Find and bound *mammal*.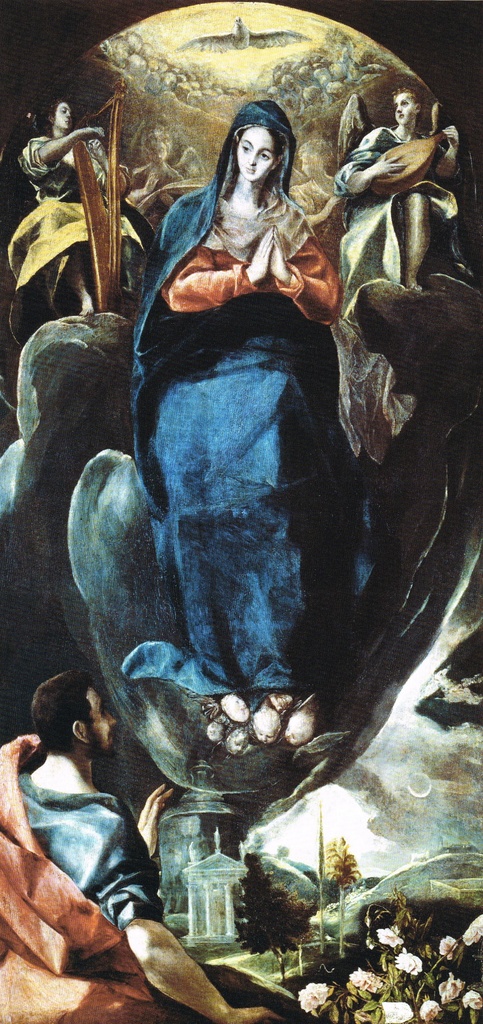
Bound: select_region(100, 82, 393, 761).
